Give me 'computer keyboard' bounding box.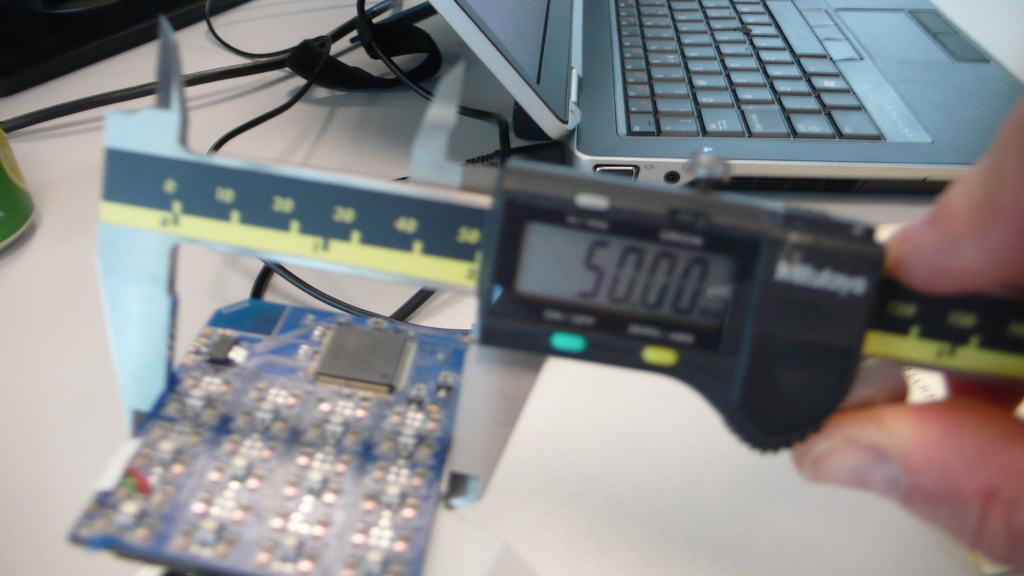
[left=609, top=0, right=886, bottom=140].
